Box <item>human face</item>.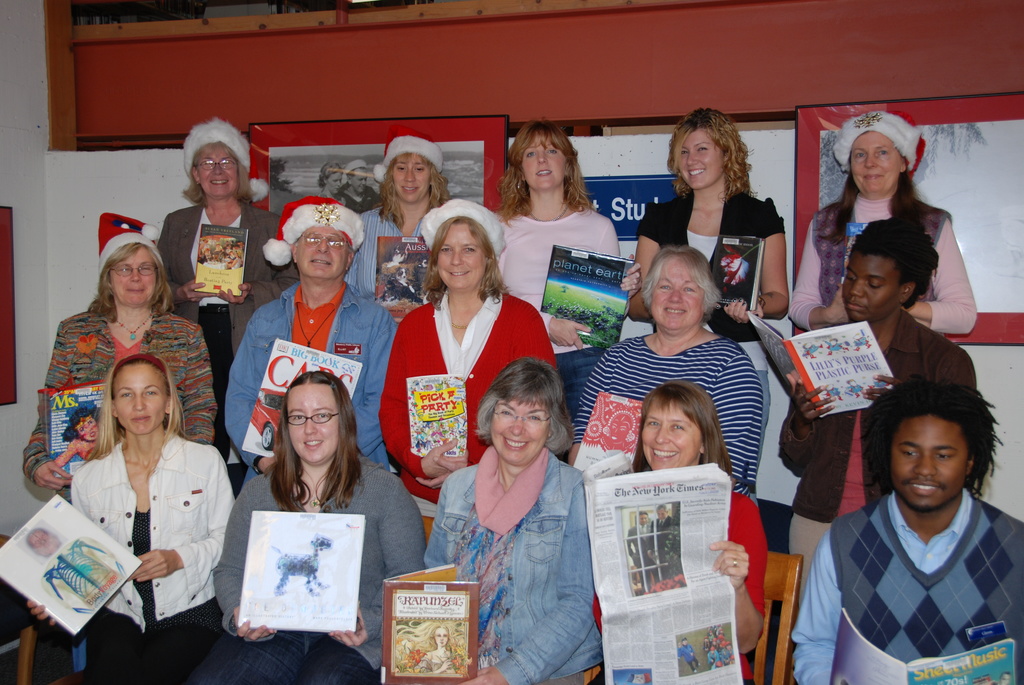
(114, 368, 168, 439).
